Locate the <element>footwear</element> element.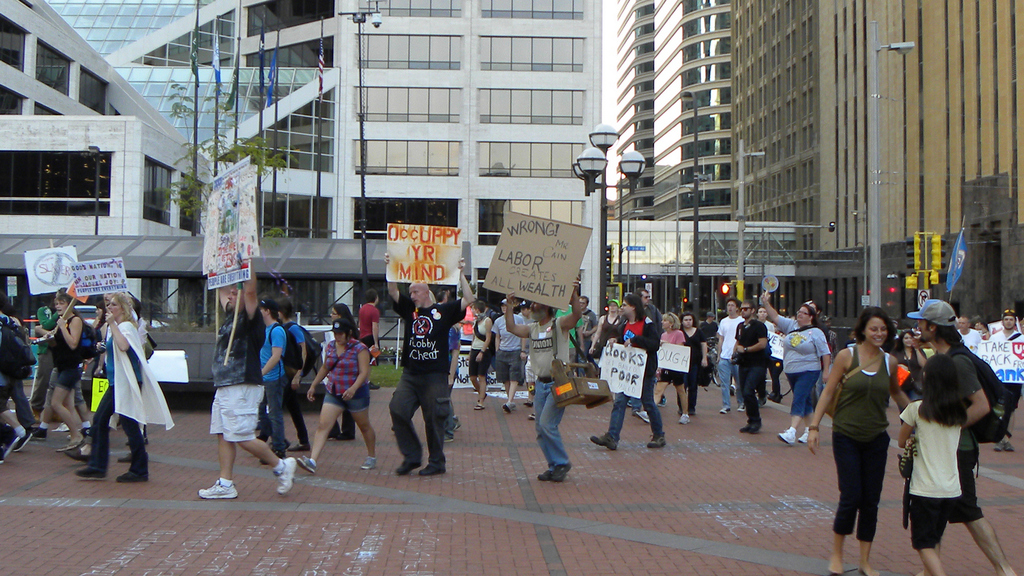
Element bbox: [992, 440, 1002, 451].
